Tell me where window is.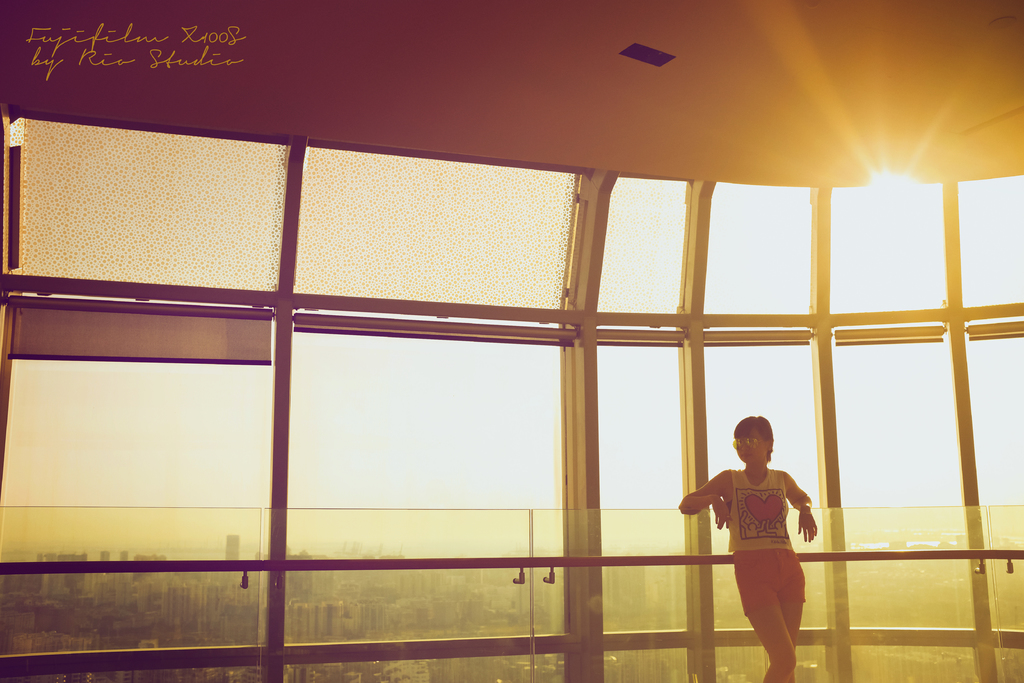
window is at <bbox>956, 172, 1023, 306</bbox>.
